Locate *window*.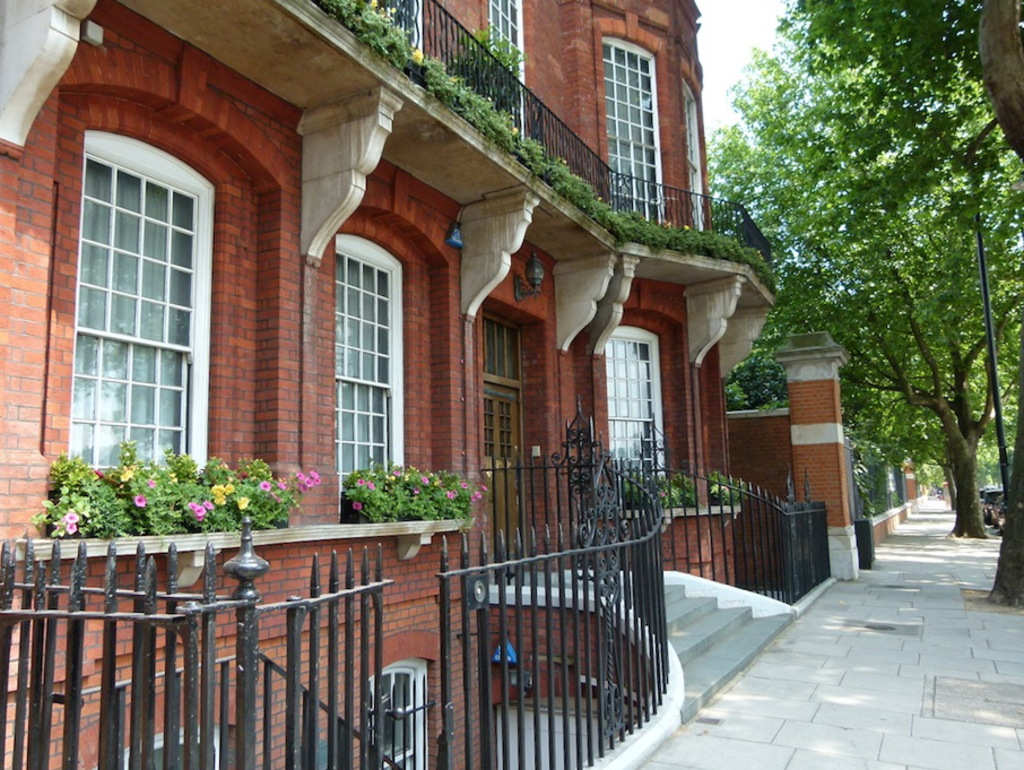
Bounding box: bbox(76, 157, 111, 202).
